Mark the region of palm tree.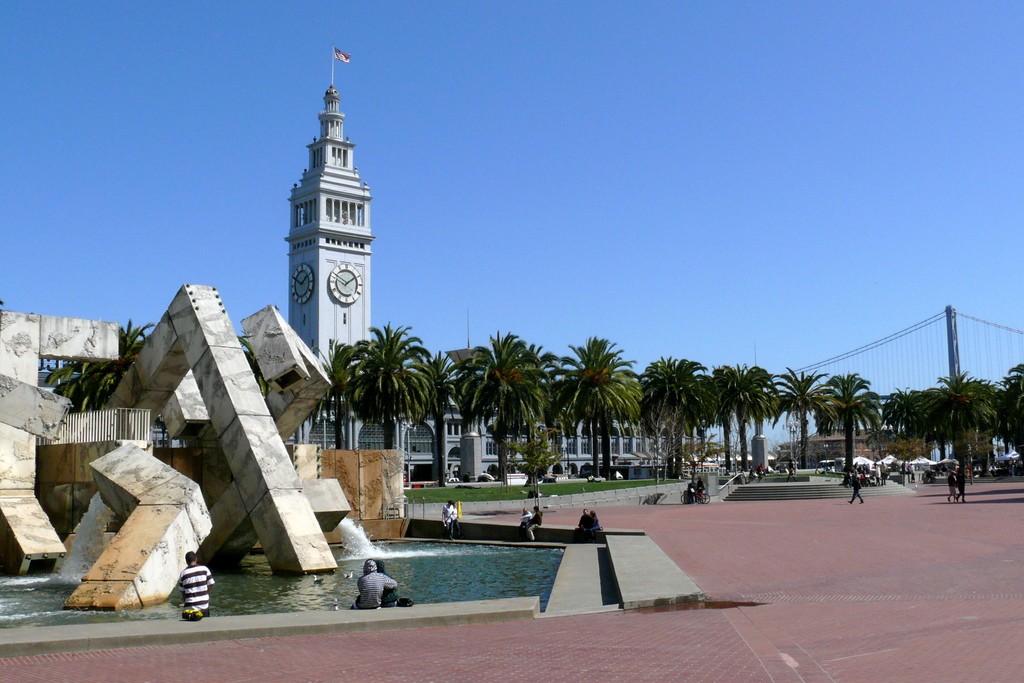
Region: locate(474, 327, 527, 472).
